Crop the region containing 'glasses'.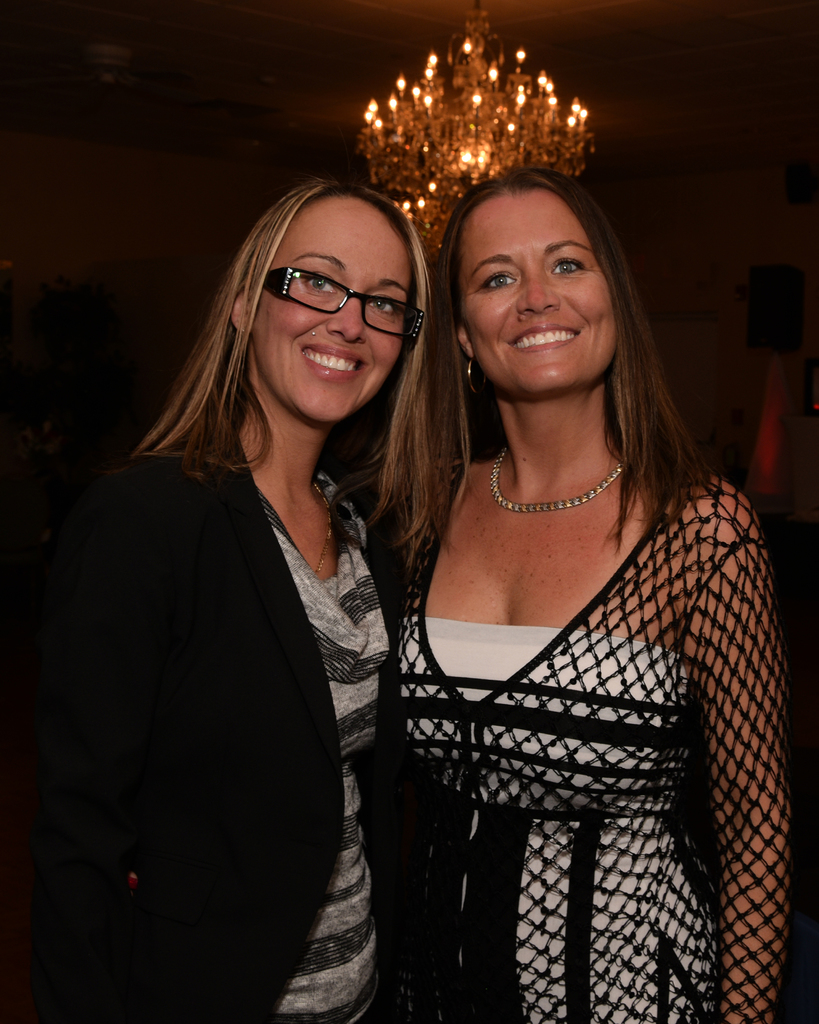
Crop region: x1=264 y1=264 x2=422 y2=344.
